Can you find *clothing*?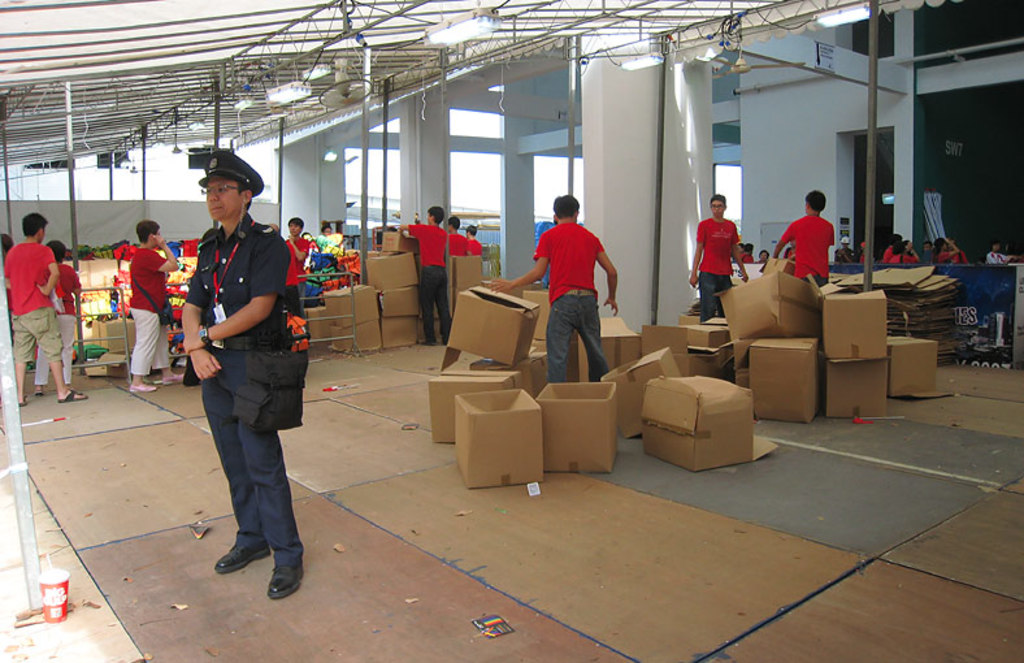
Yes, bounding box: bbox=[697, 277, 742, 317].
